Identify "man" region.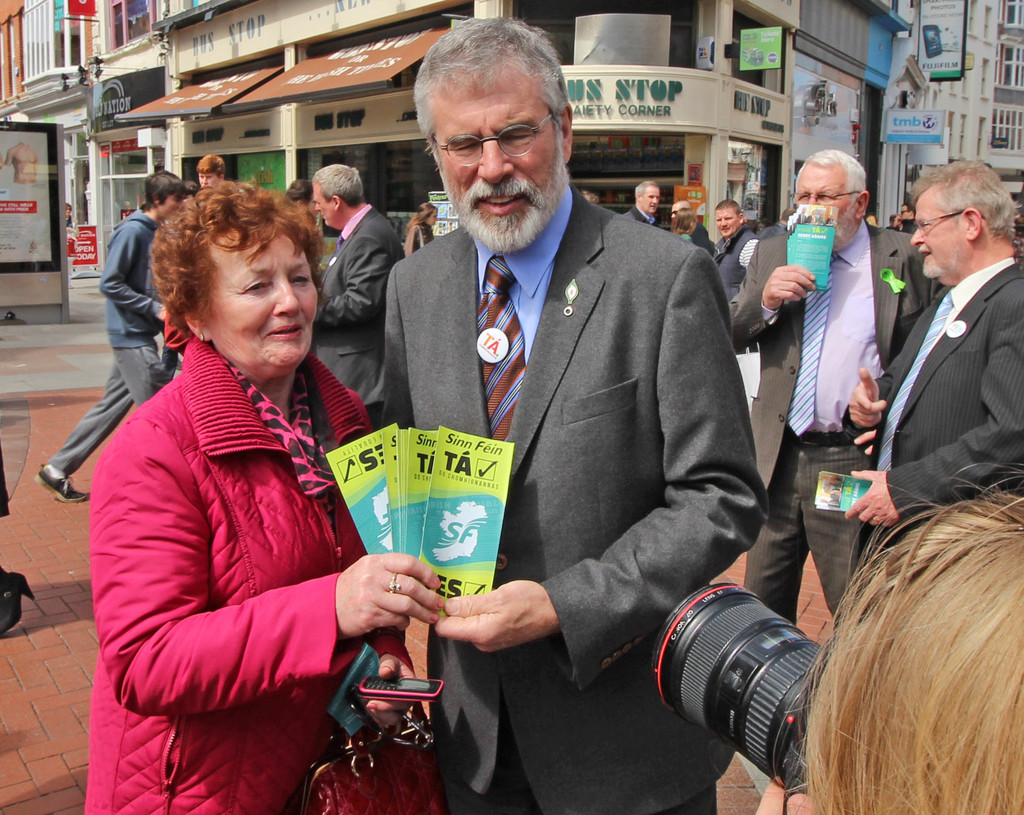
Region: [left=39, top=171, right=189, bottom=503].
